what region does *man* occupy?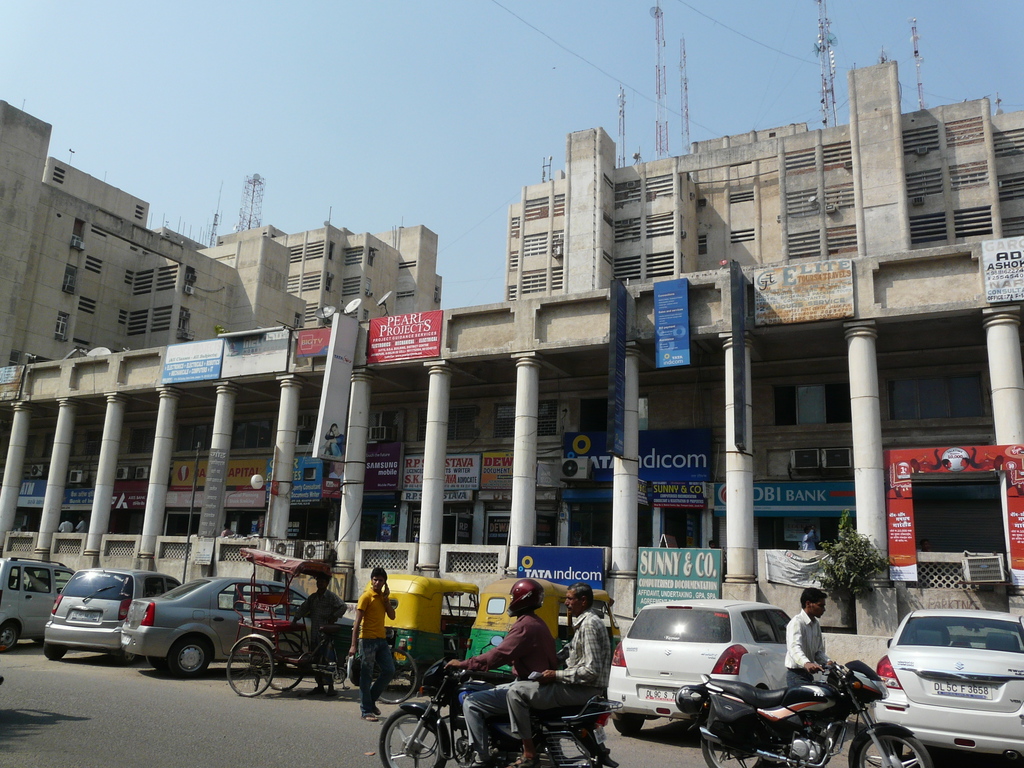
bbox=(506, 584, 612, 767).
